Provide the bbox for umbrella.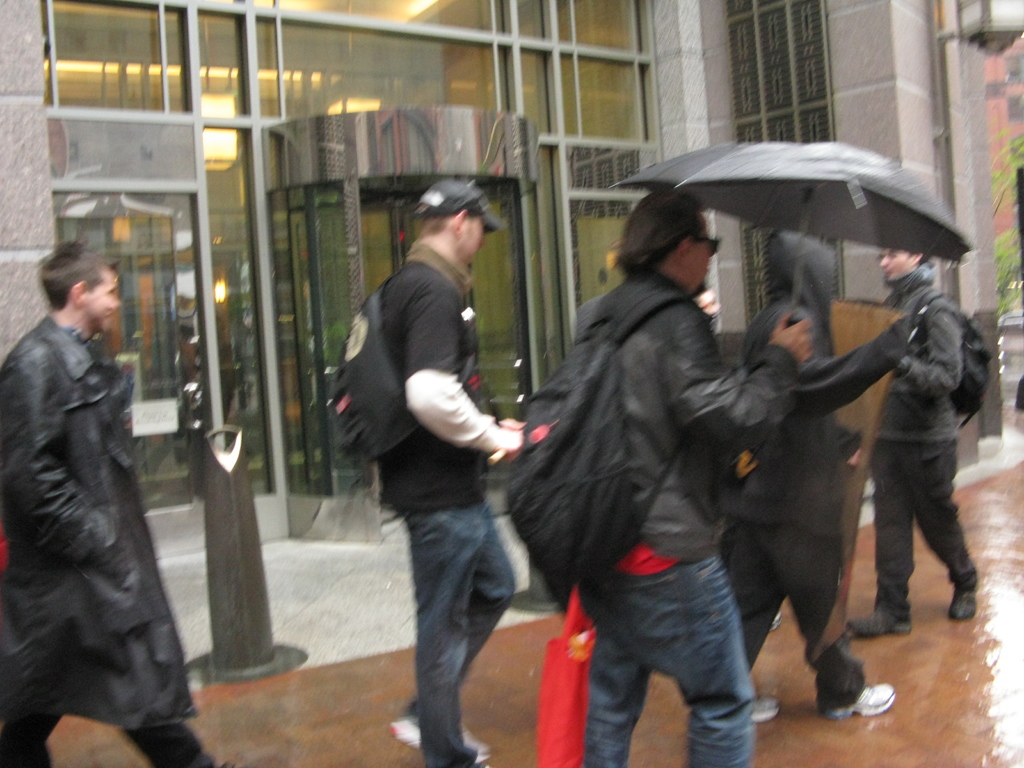
<box>612,138,975,330</box>.
